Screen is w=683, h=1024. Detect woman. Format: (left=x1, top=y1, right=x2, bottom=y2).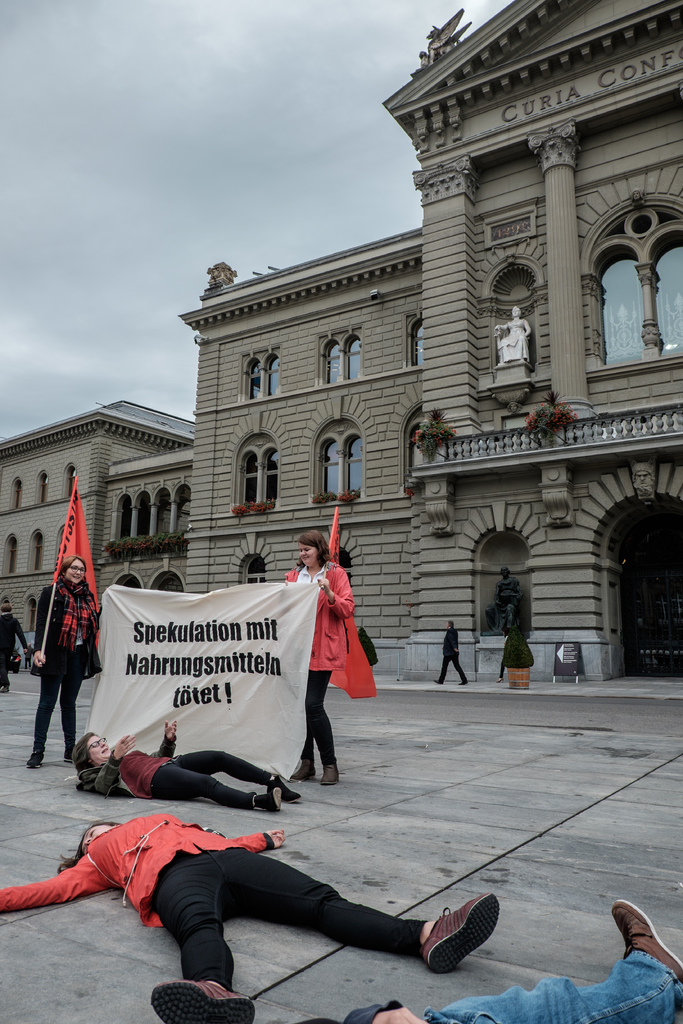
(left=284, top=530, right=355, bottom=791).
